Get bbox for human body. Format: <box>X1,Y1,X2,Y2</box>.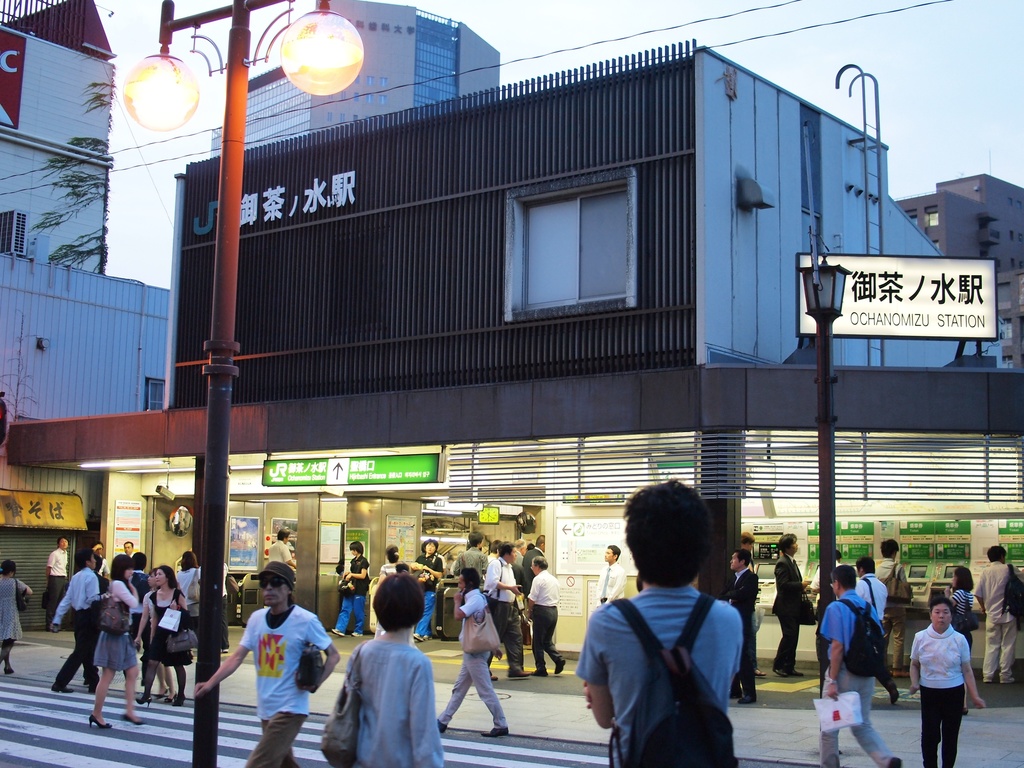
<box>440,589,509,734</box>.
